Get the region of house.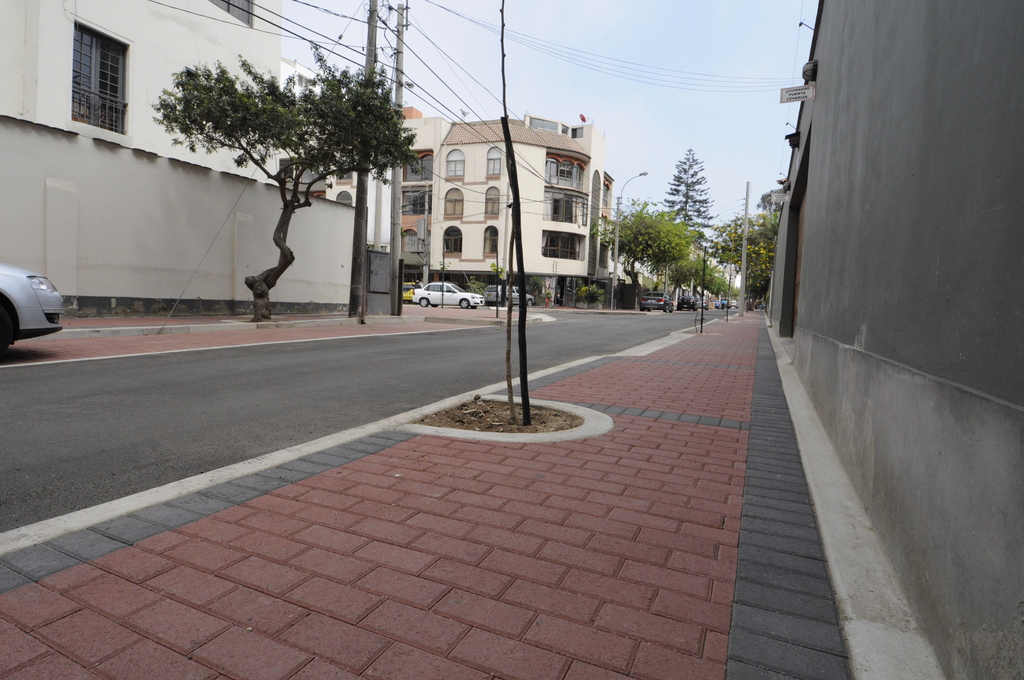
[261, 88, 601, 324].
